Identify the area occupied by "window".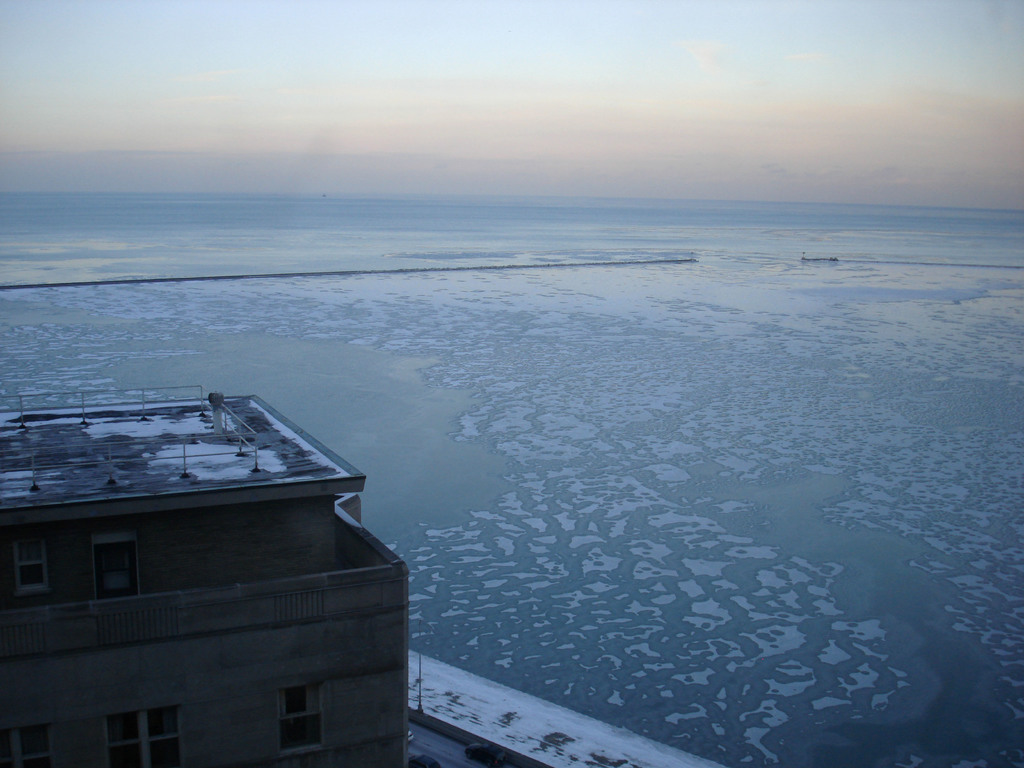
Area: {"left": 96, "top": 533, "right": 144, "bottom": 602}.
